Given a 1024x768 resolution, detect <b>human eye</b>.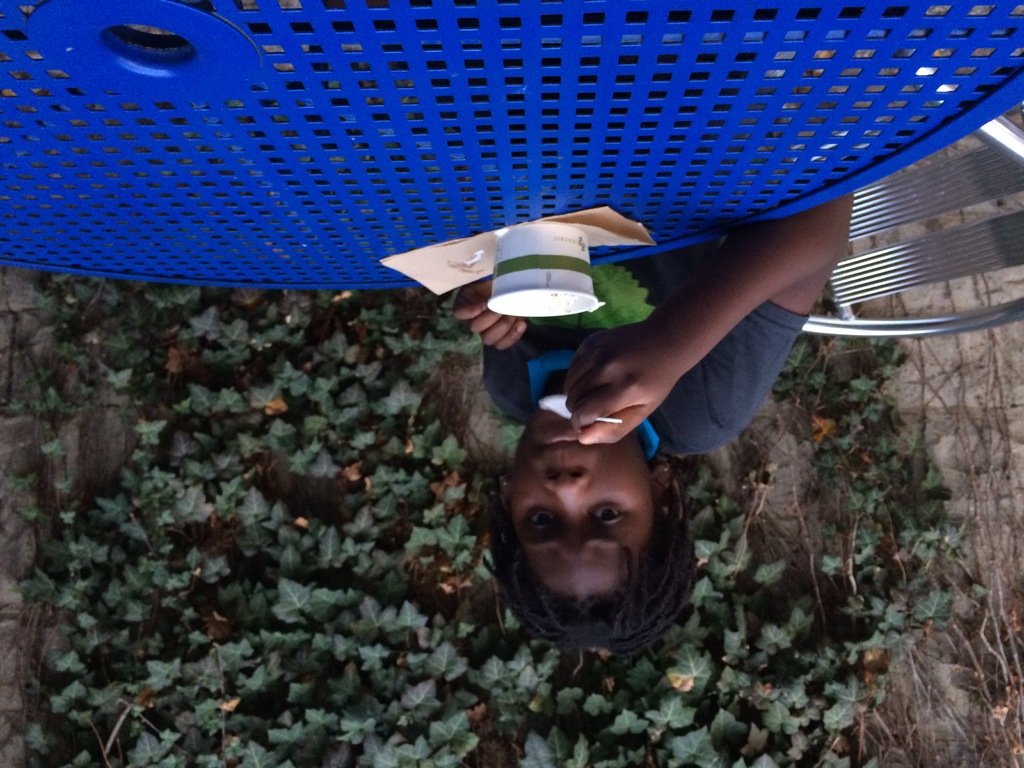
[x1=529, y1=505, x2=562, y2=531].
